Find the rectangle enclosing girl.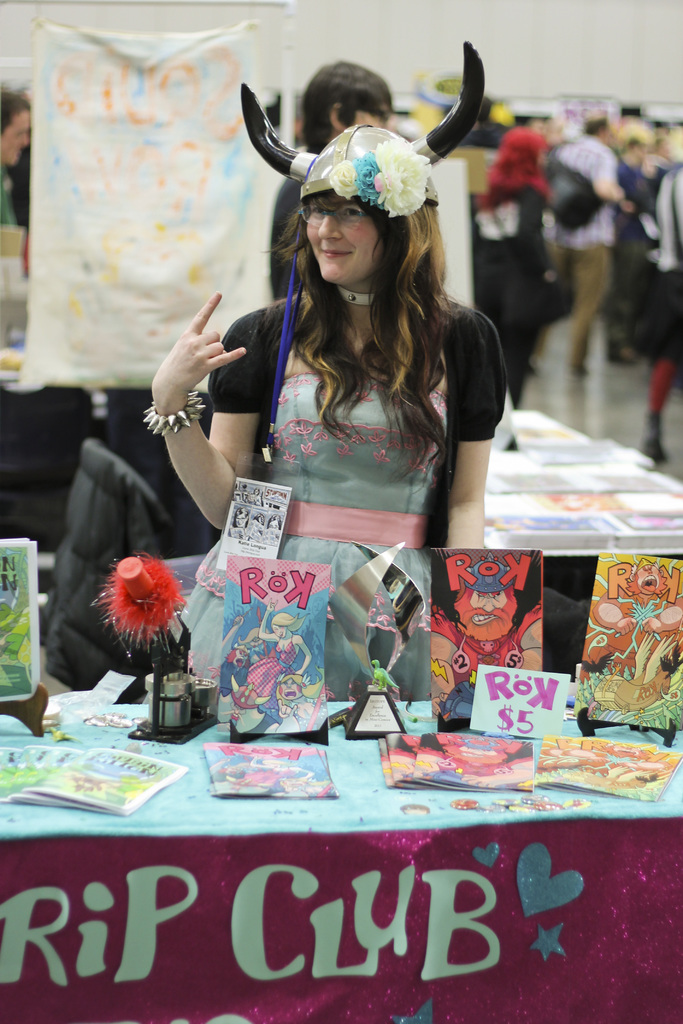
x1=138, y1=43, x2=535, y2=736.
